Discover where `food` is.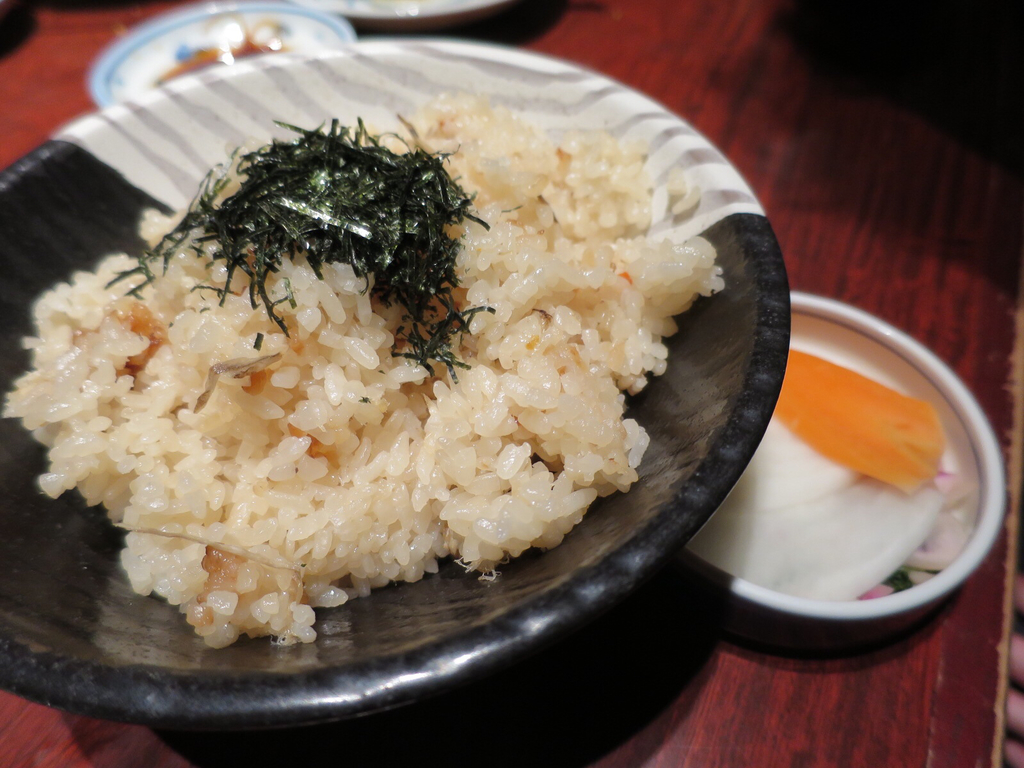
Discovered at rect(94, 39, 728, 638).
